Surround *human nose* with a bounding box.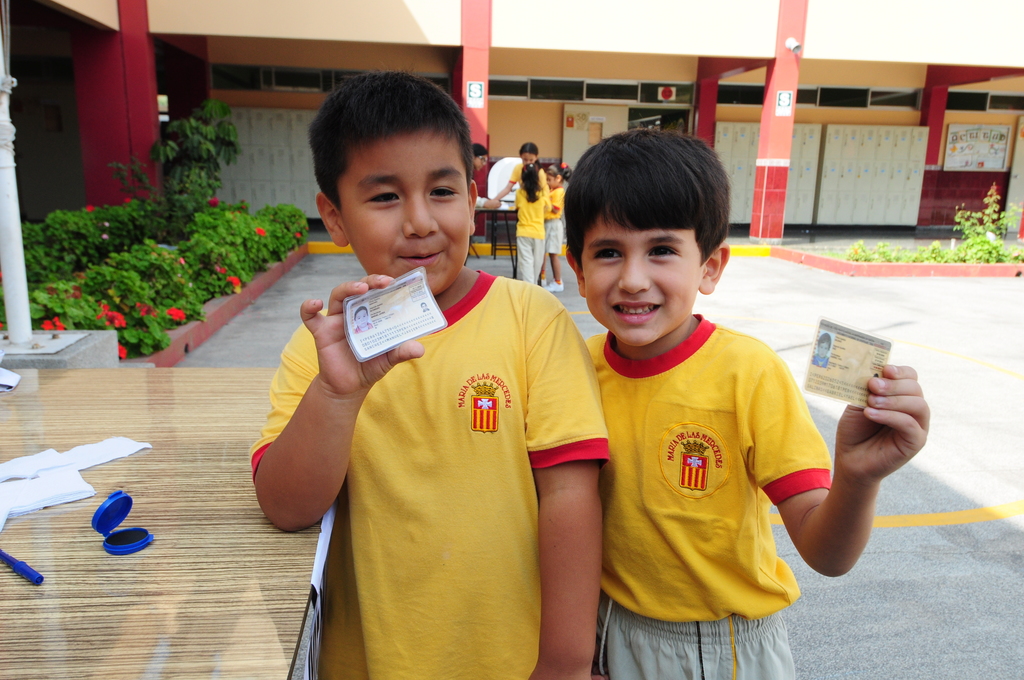
<region>403, 196, 440, 240</region>.
